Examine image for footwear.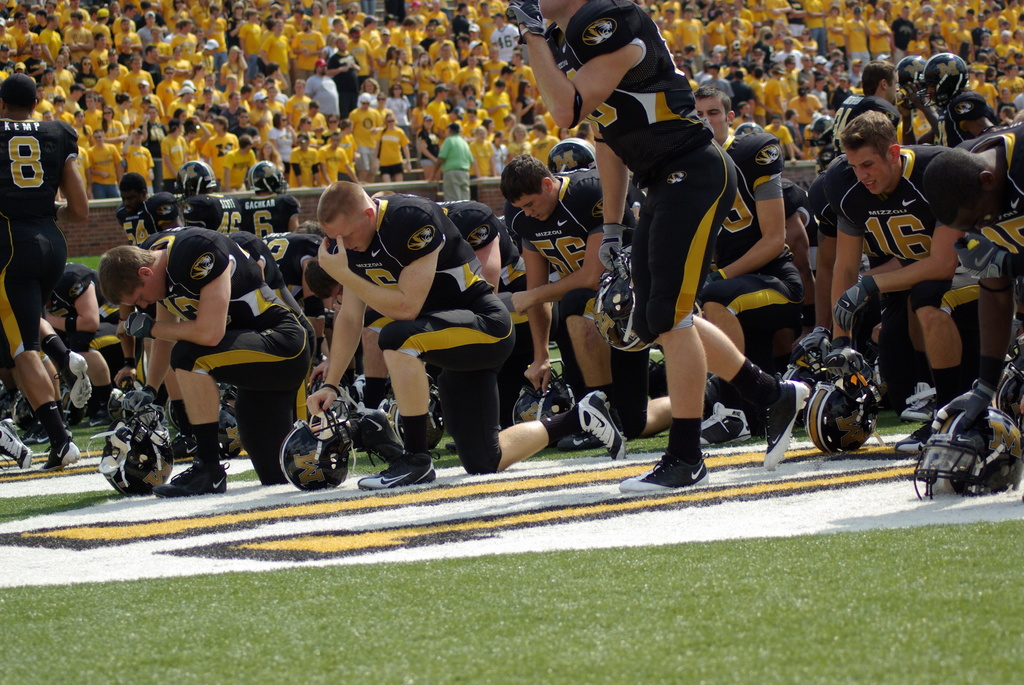
Examination result: [612, 443, 712, 494].
